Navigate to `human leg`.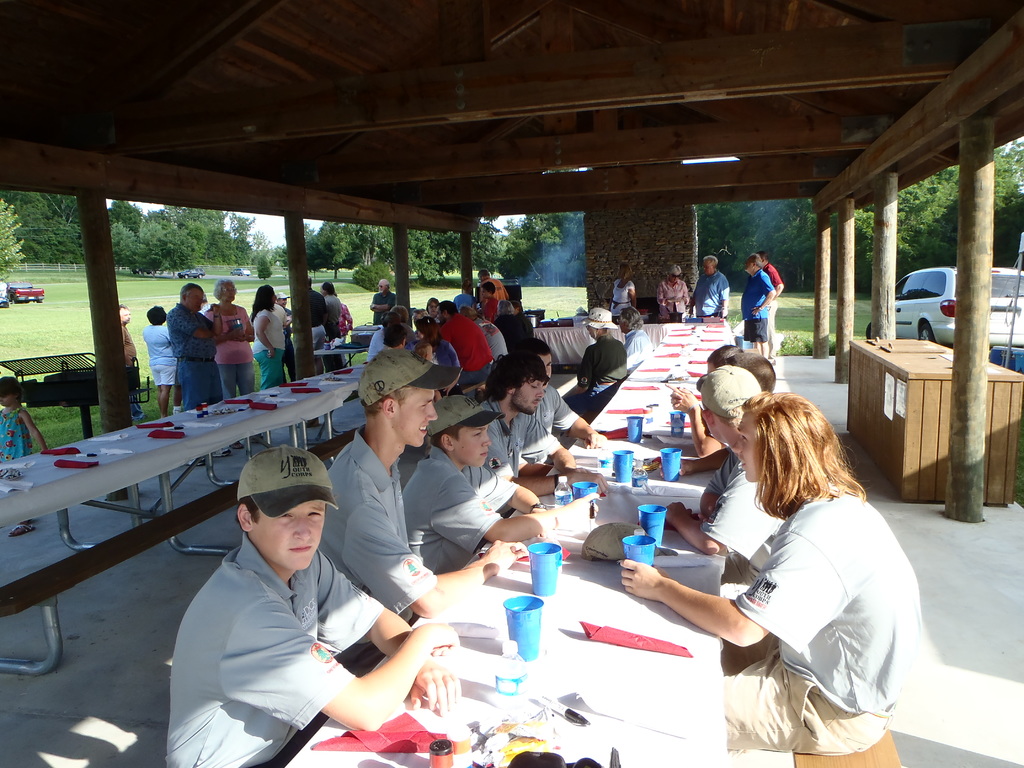
Navigation target: bbox=(205, 356, 222, 405).
